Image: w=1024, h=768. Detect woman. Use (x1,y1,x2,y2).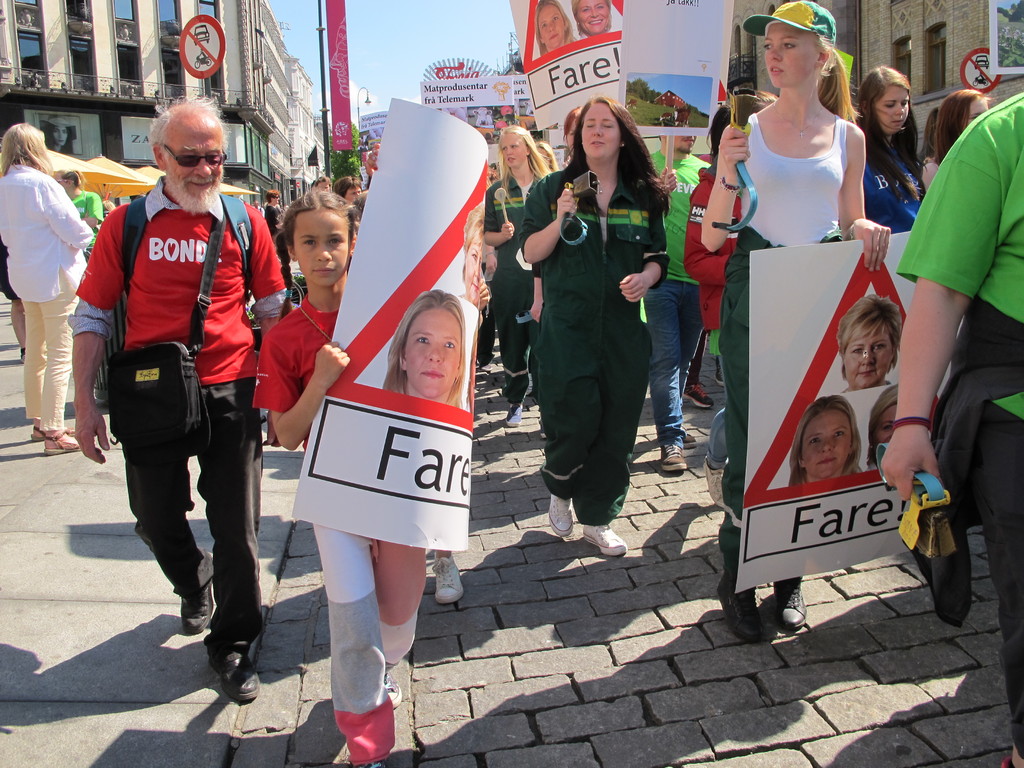
(863,63,919,246).
